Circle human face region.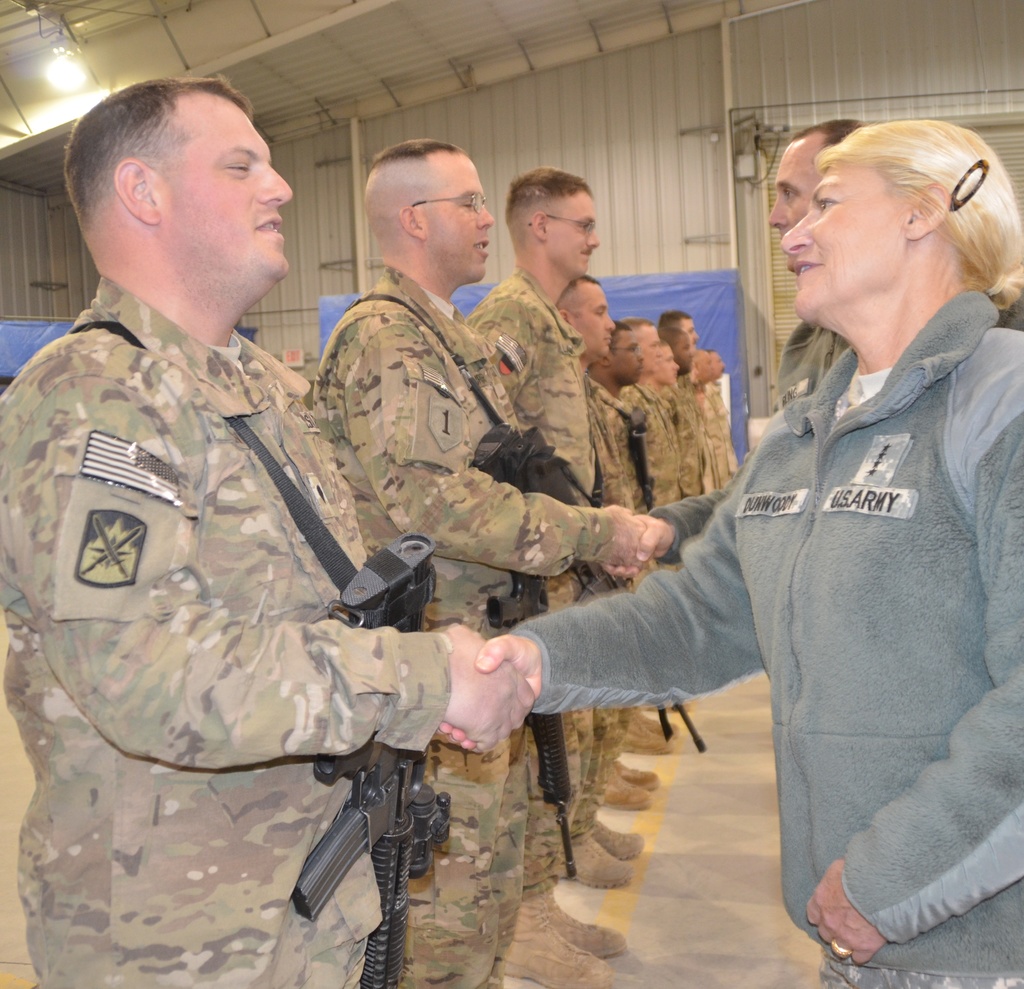
Region: <bbox>657, 344, 680, 382</bbox>.
